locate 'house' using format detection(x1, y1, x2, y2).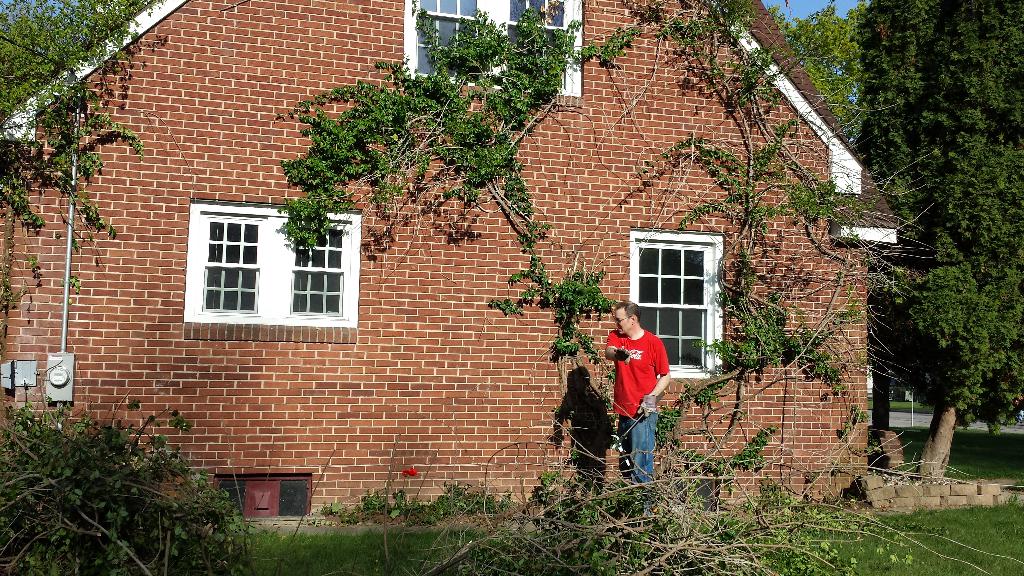
detection(53, 22, 867, 522).
